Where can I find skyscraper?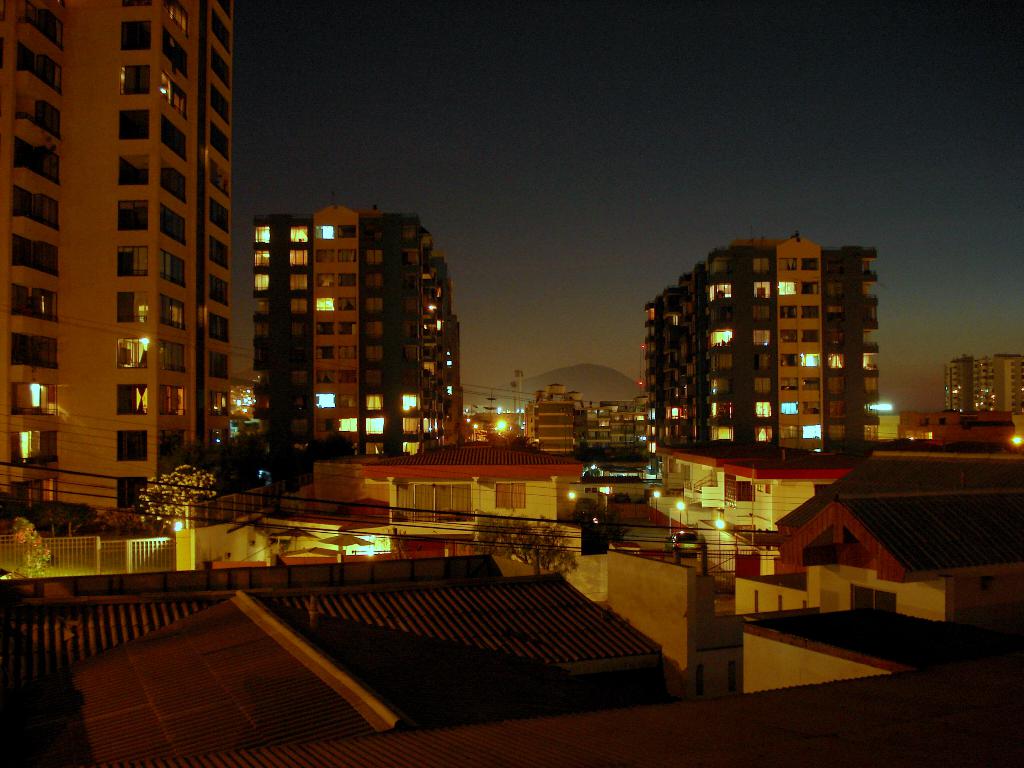
You can find it at box=[0, 0, 234, 513].
